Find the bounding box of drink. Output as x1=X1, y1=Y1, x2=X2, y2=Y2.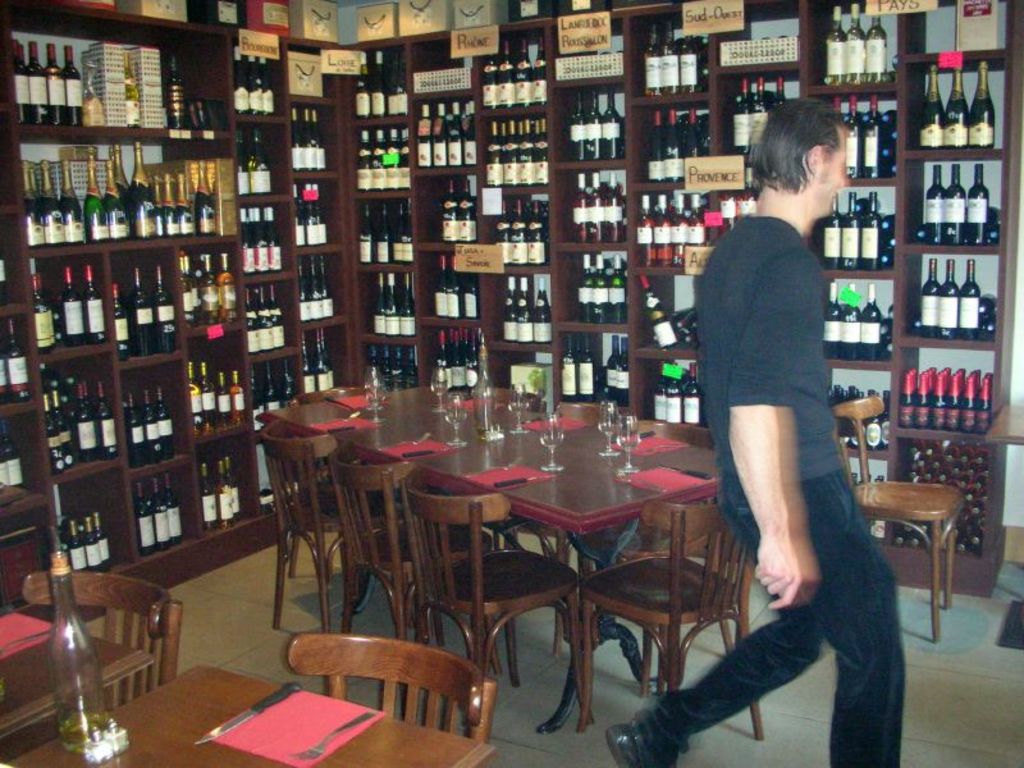
x1=753, y1=74, x2=774, y2=147.
